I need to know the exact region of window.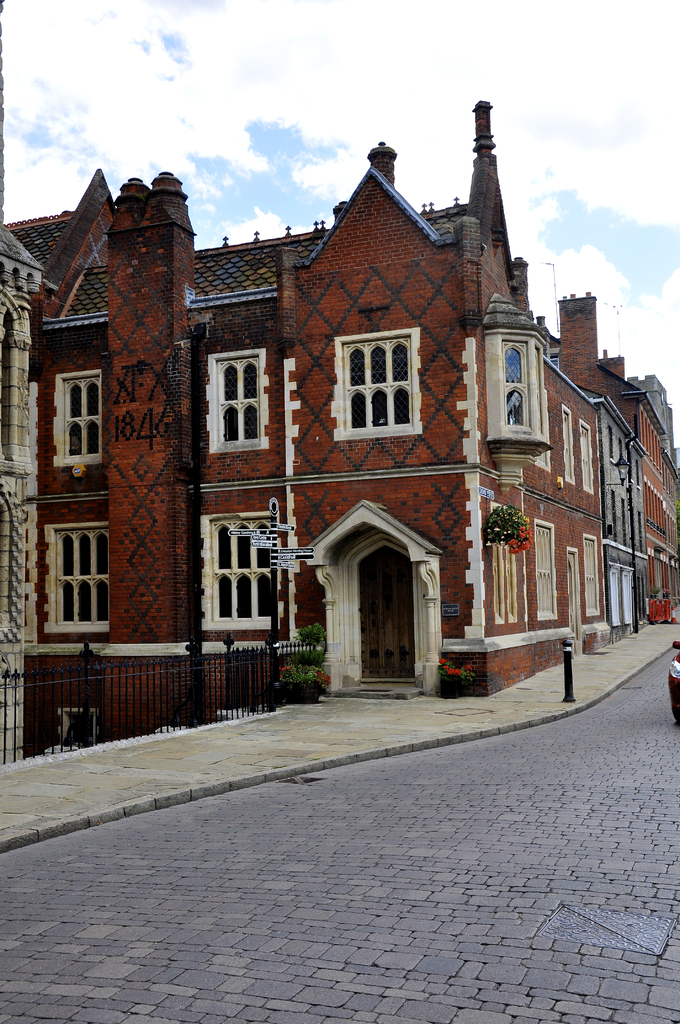
Region: (610,492,619,542).
